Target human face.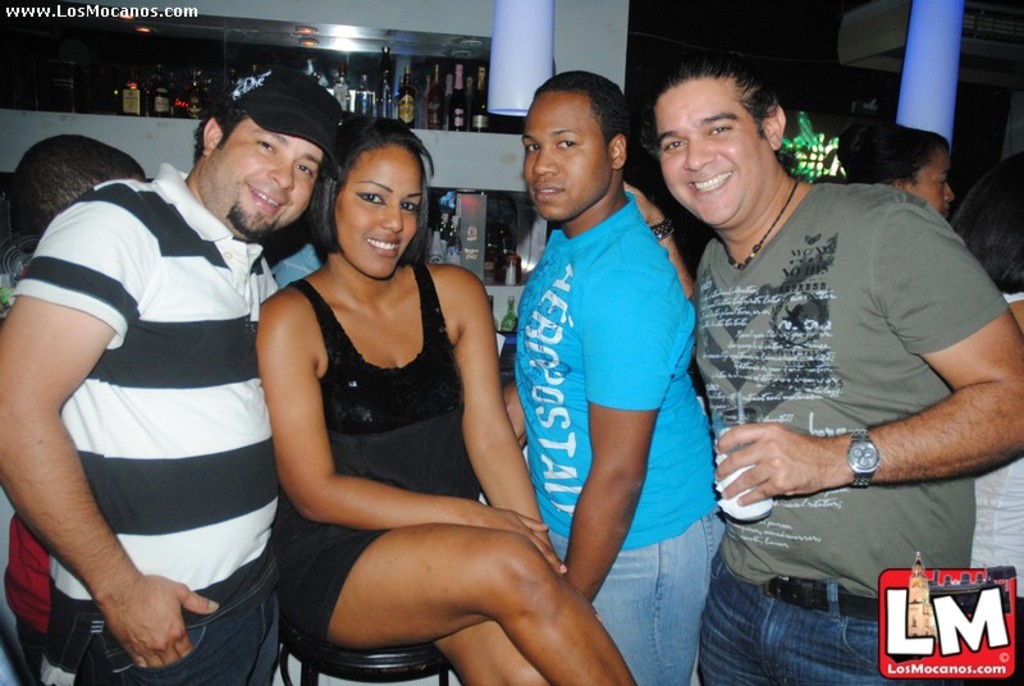
Target region: bbox=(201, 106, 333, 233).
